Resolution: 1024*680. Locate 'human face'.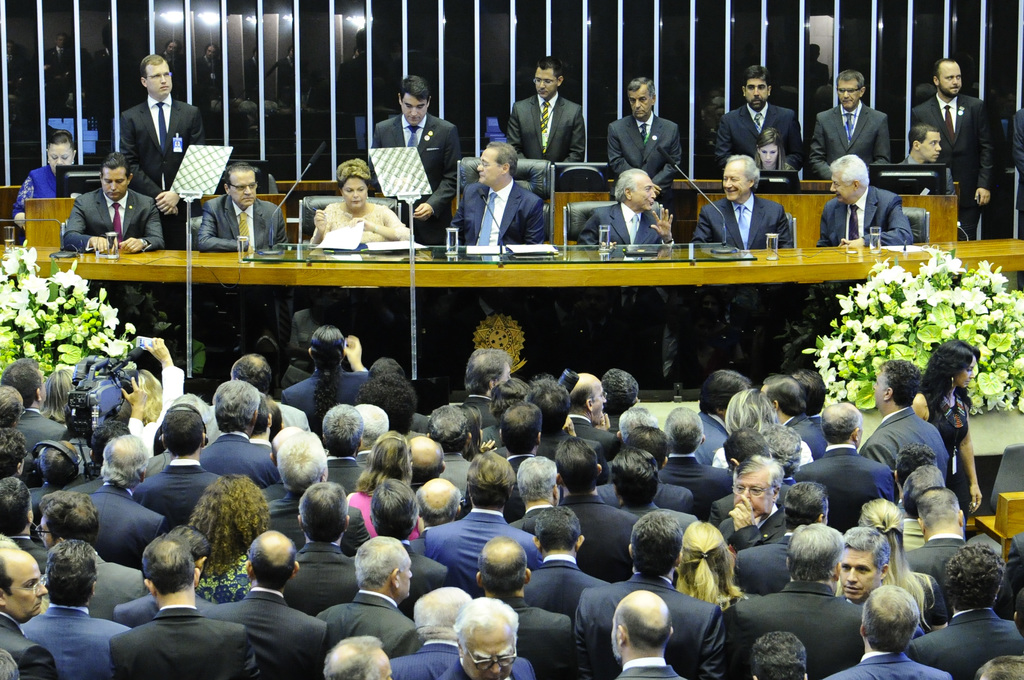
x1=834, y1=82, x2=865, y2=108.
